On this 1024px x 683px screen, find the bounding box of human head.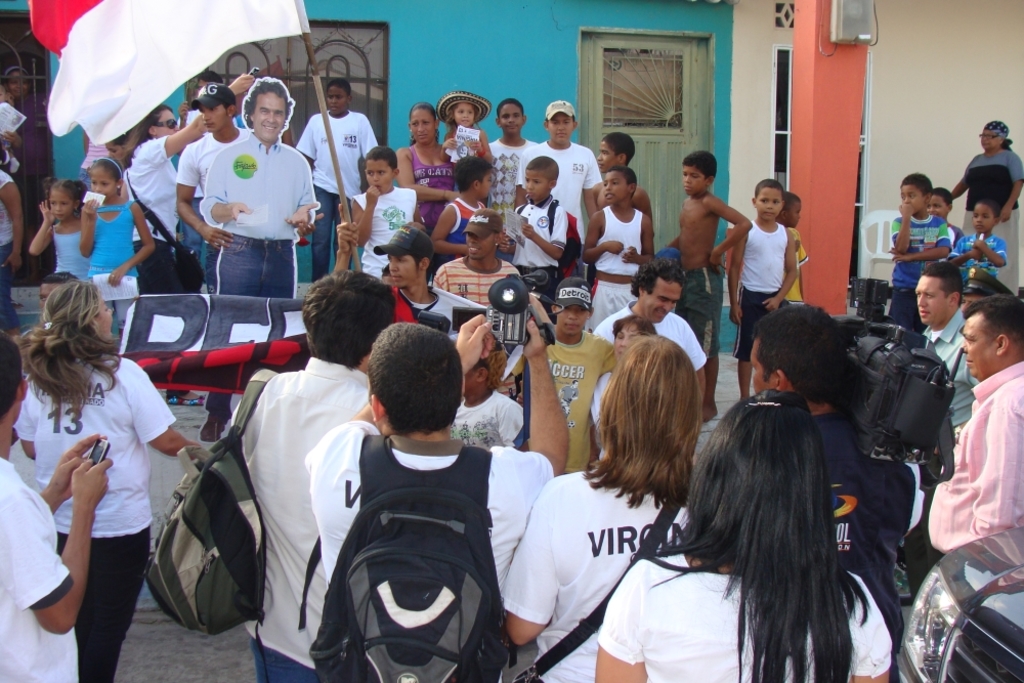
Bounding box: 181, 73, 222, 104.
